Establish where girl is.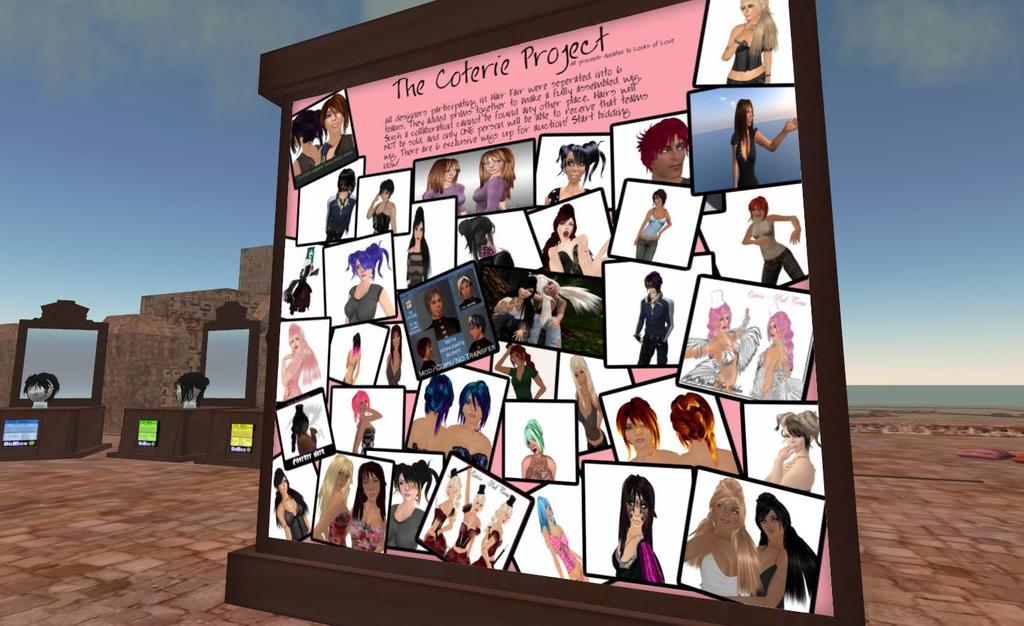
Established at <box>521,420,555,479</box>.
